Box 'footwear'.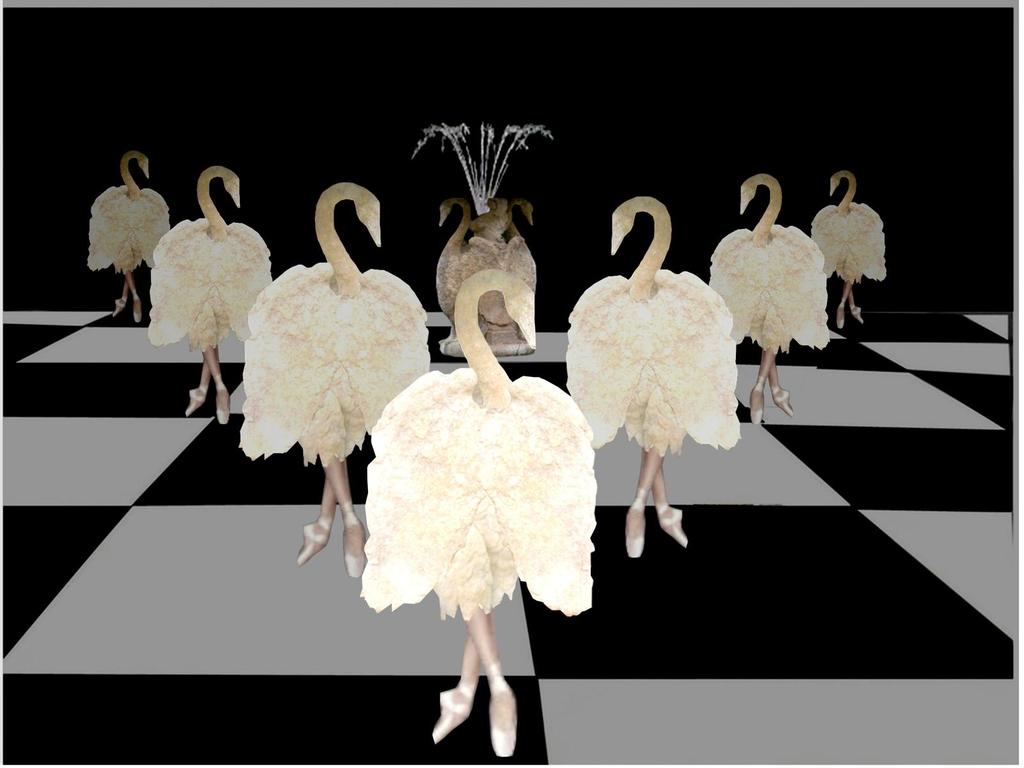
<box>490,677,517,759</box>.
